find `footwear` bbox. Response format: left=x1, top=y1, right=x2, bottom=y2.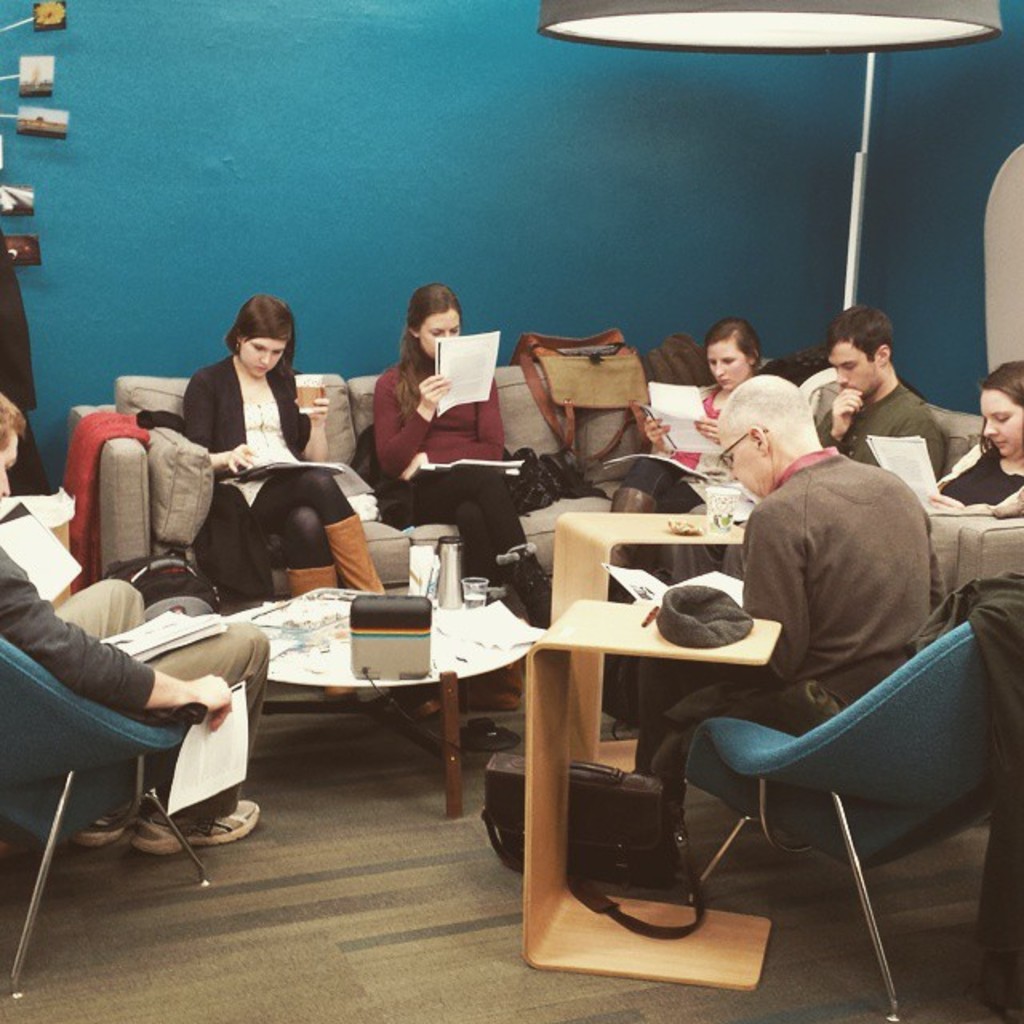
left=141, top=802, right=262, bottom=846.
